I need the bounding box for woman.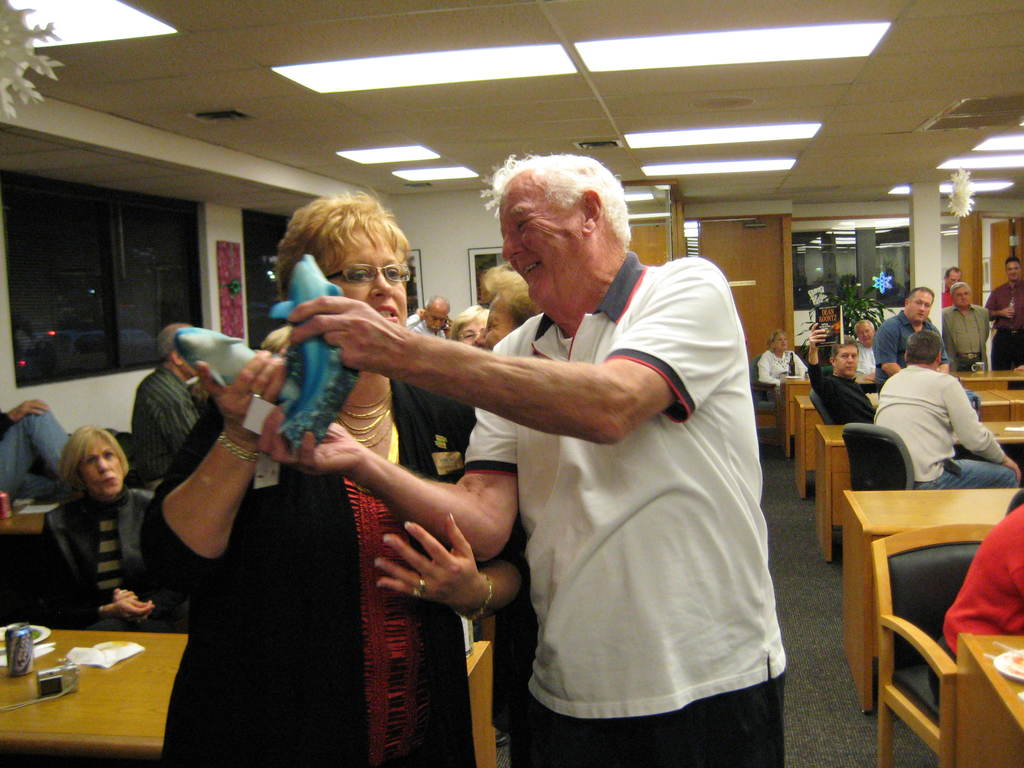
Here it is: (449, 305, 486, 350).
